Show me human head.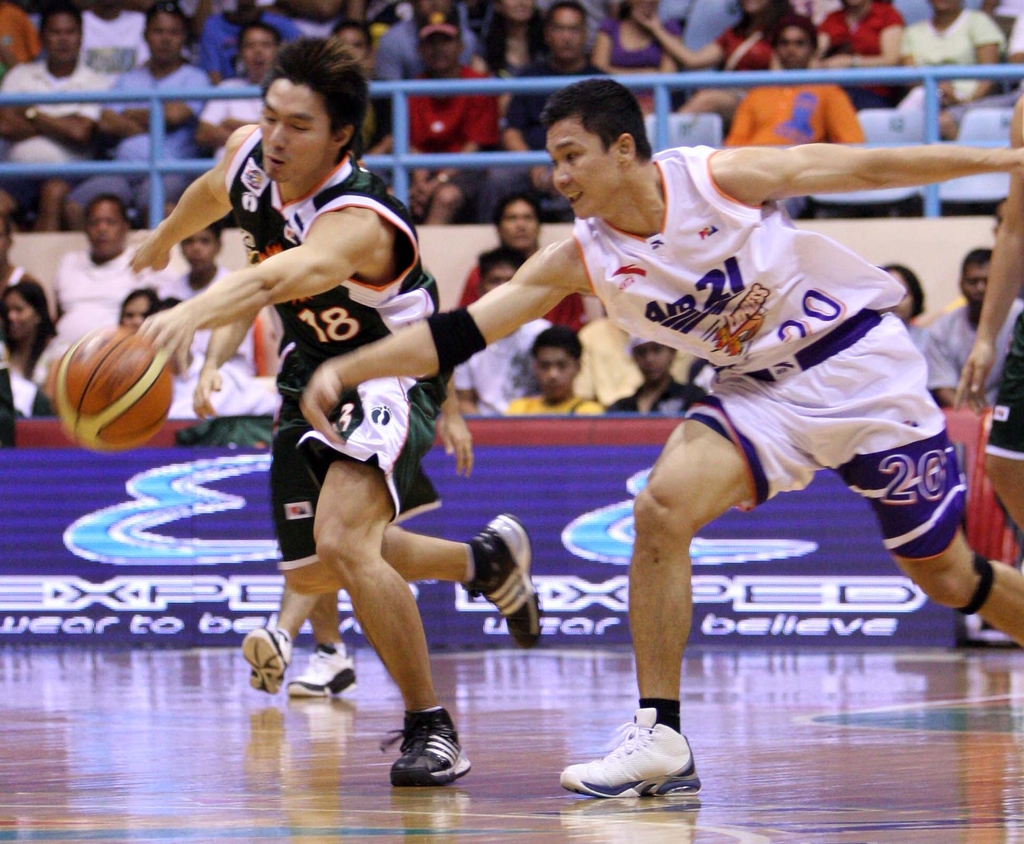
human head is here: (left=840, top=0, right=874, bottom=8).
